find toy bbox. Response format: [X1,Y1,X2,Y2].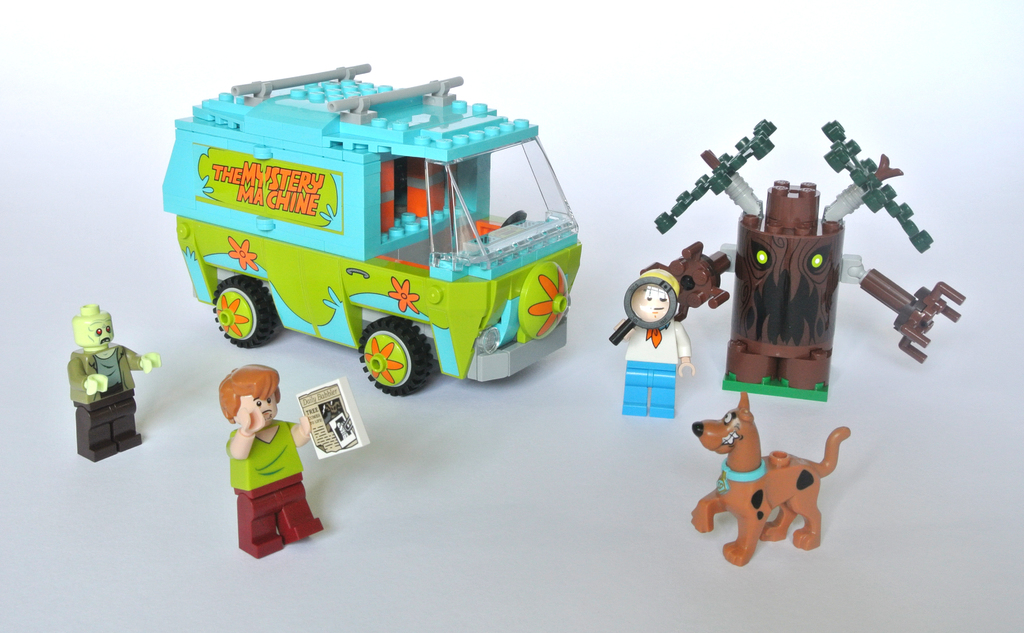
[213,364,315,560].
